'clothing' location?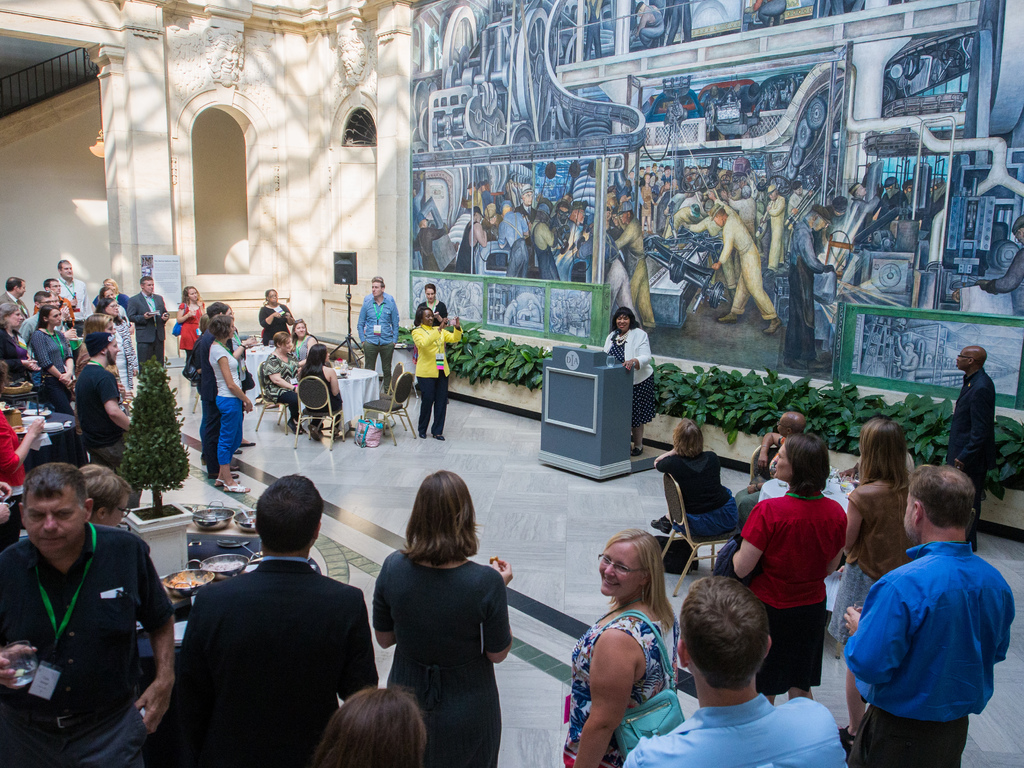
[258, 346, 305, 423]
